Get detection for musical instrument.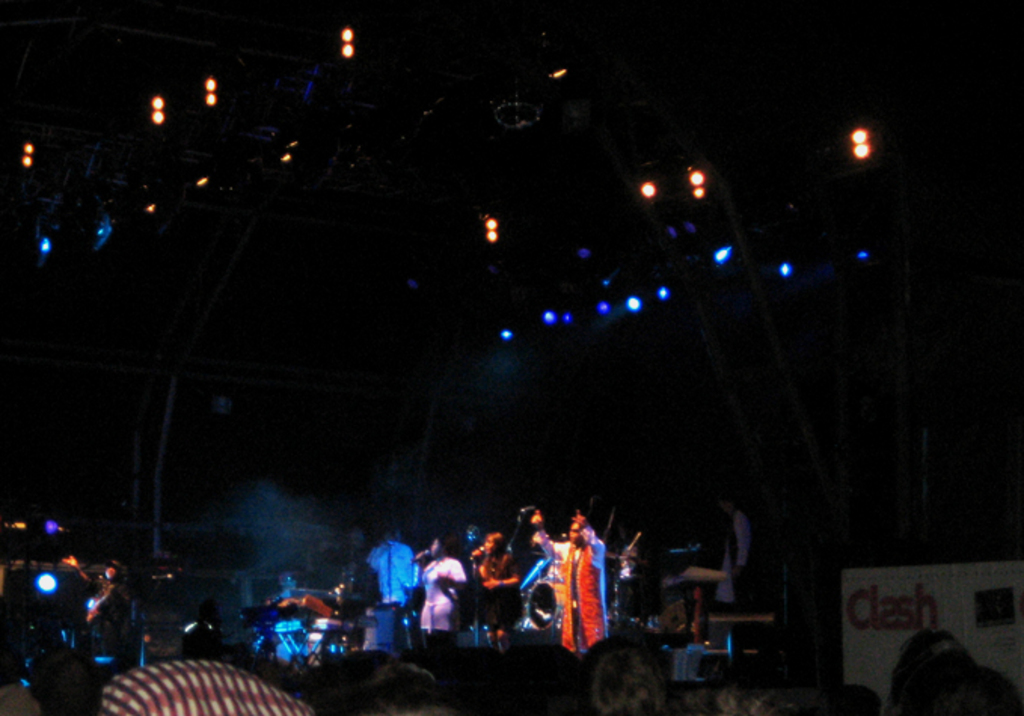
Detection: [523,577,575,632].
